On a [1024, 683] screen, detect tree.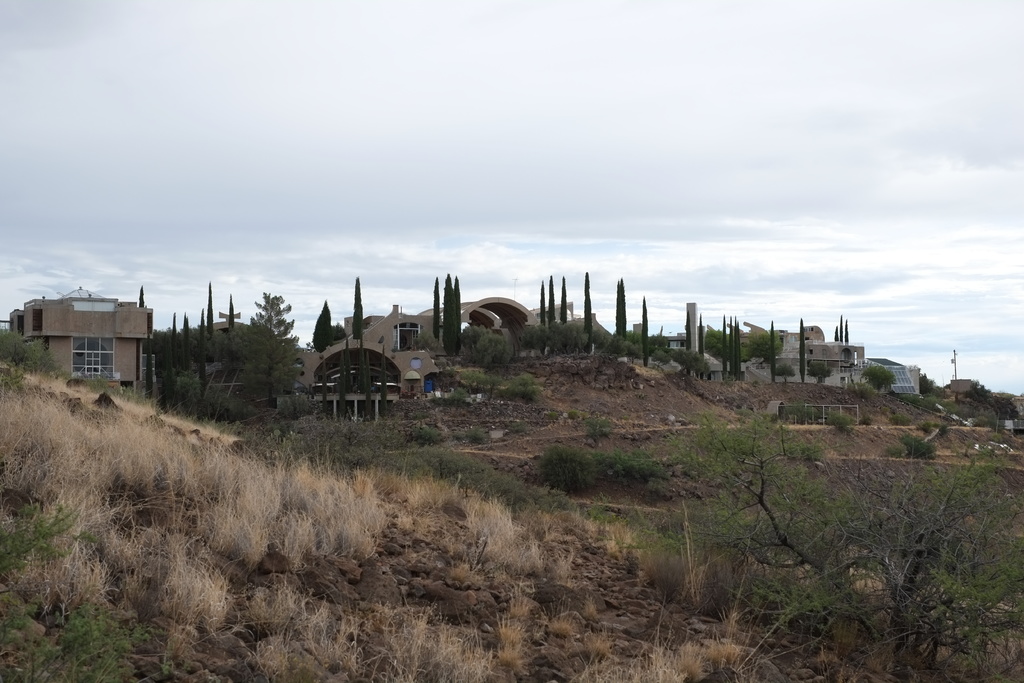
bbox=[829, 330, 842, 344].
